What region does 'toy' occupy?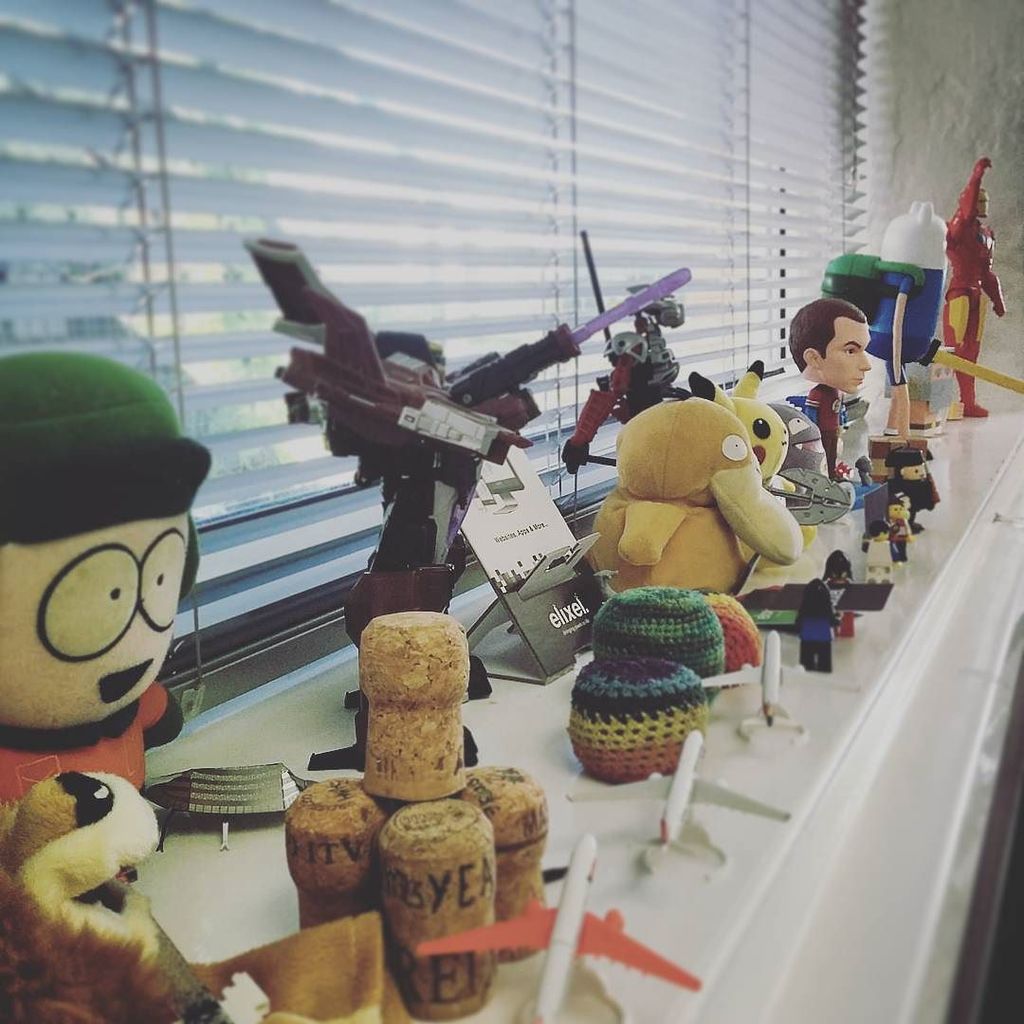
[294,592,590,1023].
